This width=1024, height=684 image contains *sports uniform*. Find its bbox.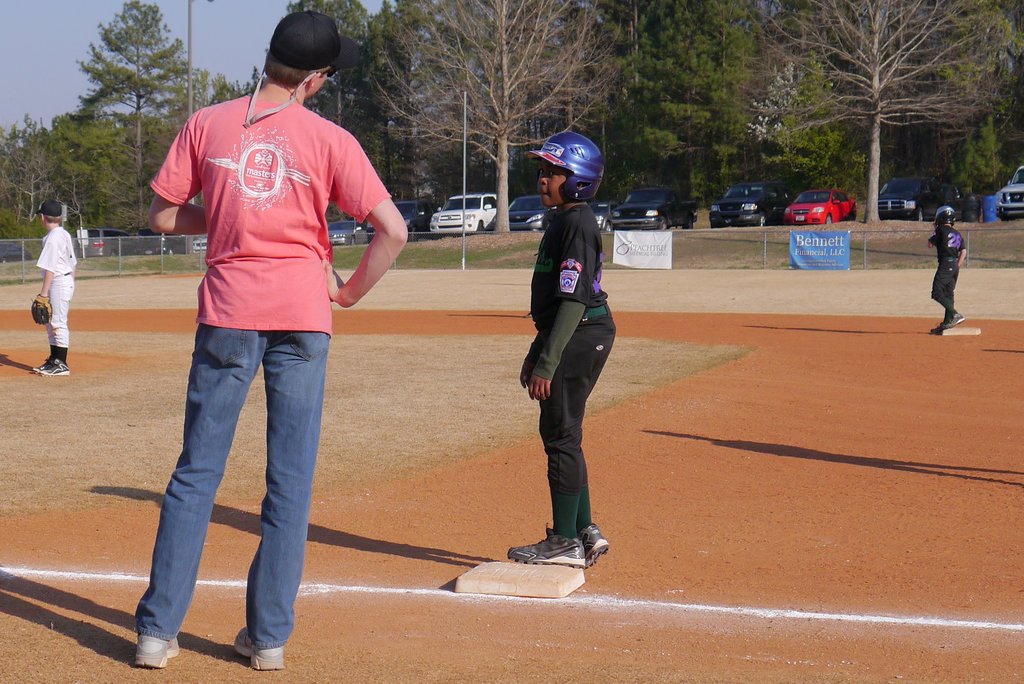
rect(927, 222, 980, 330).
